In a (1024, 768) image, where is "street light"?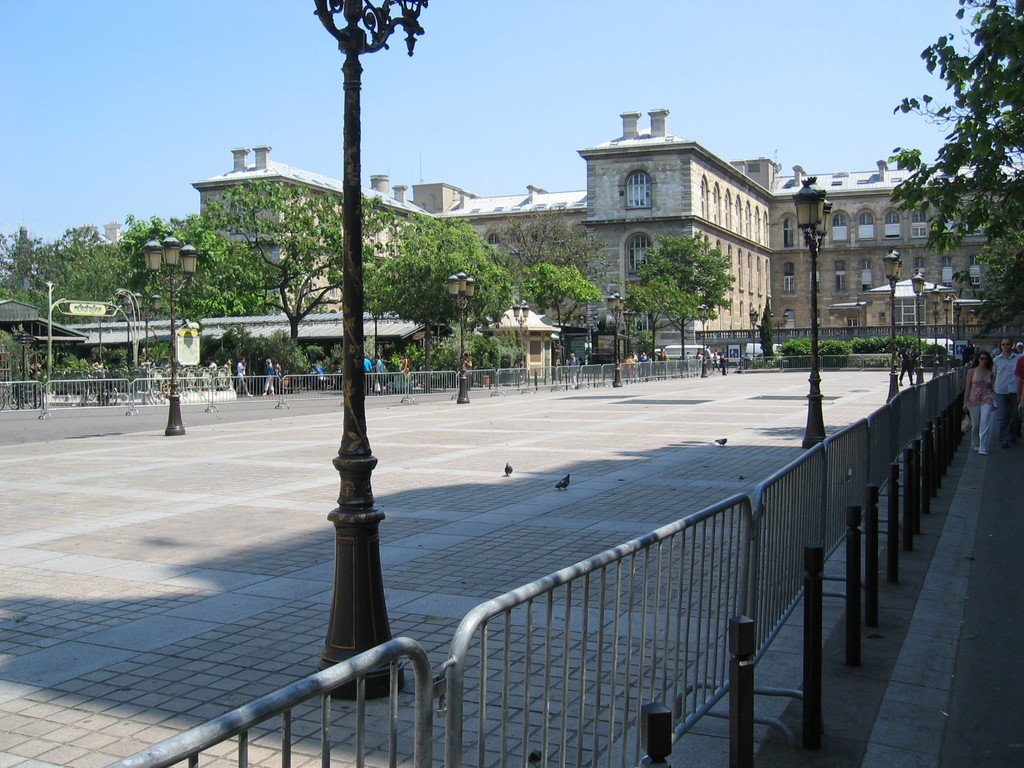
x1=924 y1=281 x2=944 y2=379.
